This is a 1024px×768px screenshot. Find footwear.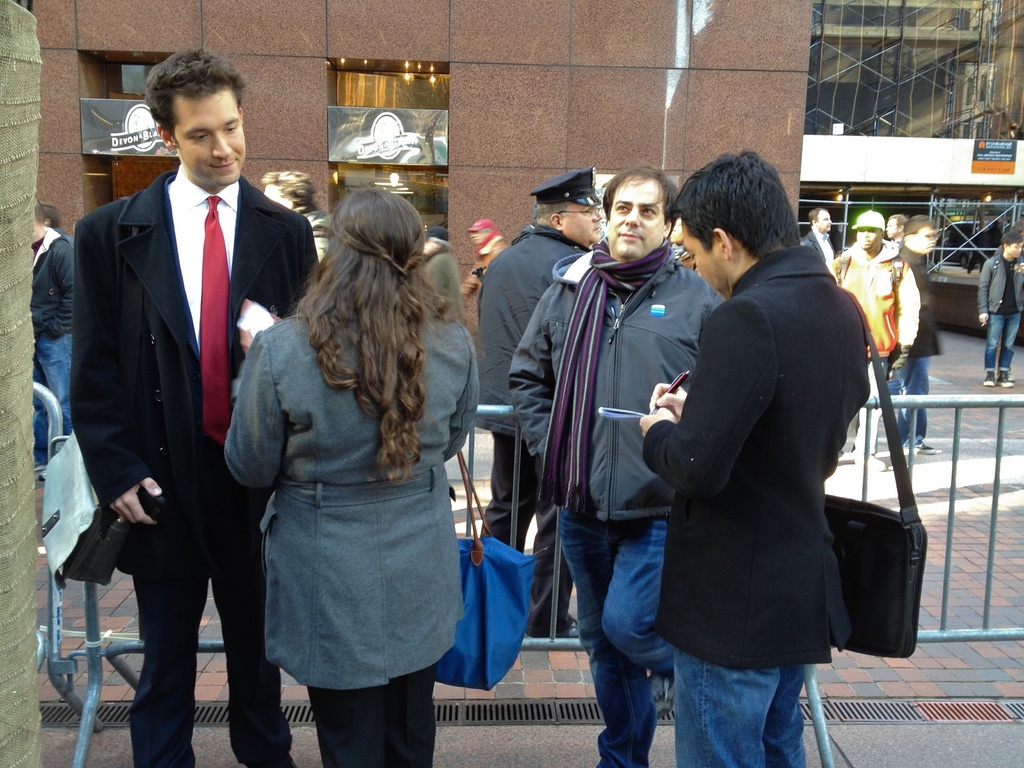
Bounding box: 980/372/999/388.
